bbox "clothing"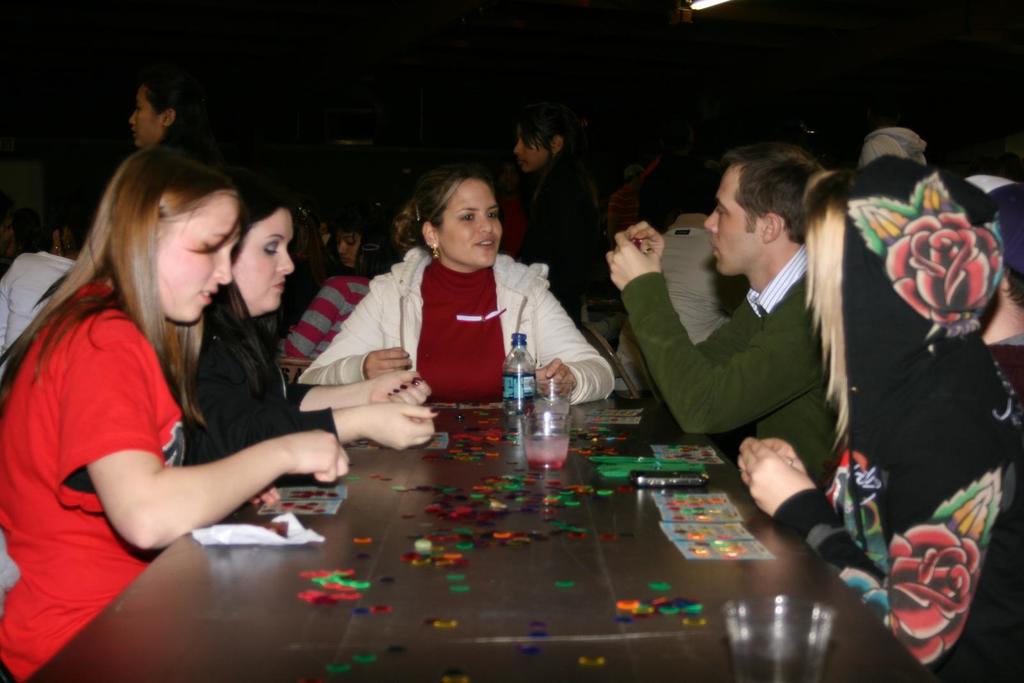
0/259/76/355
